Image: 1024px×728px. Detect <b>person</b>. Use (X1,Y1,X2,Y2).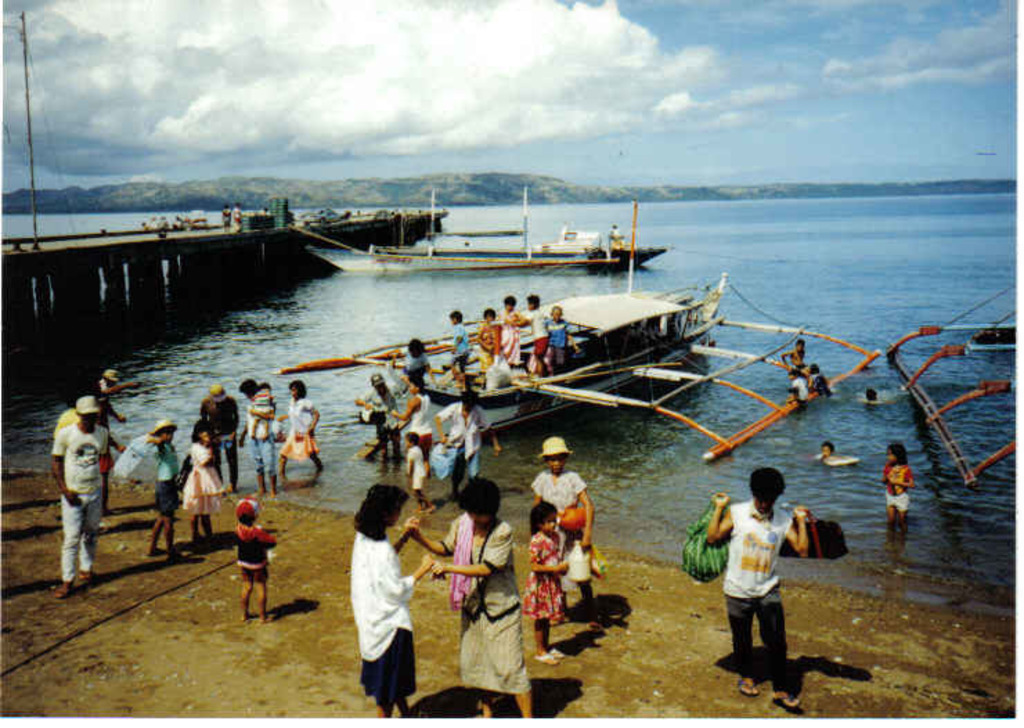
(547,300,581,372).
